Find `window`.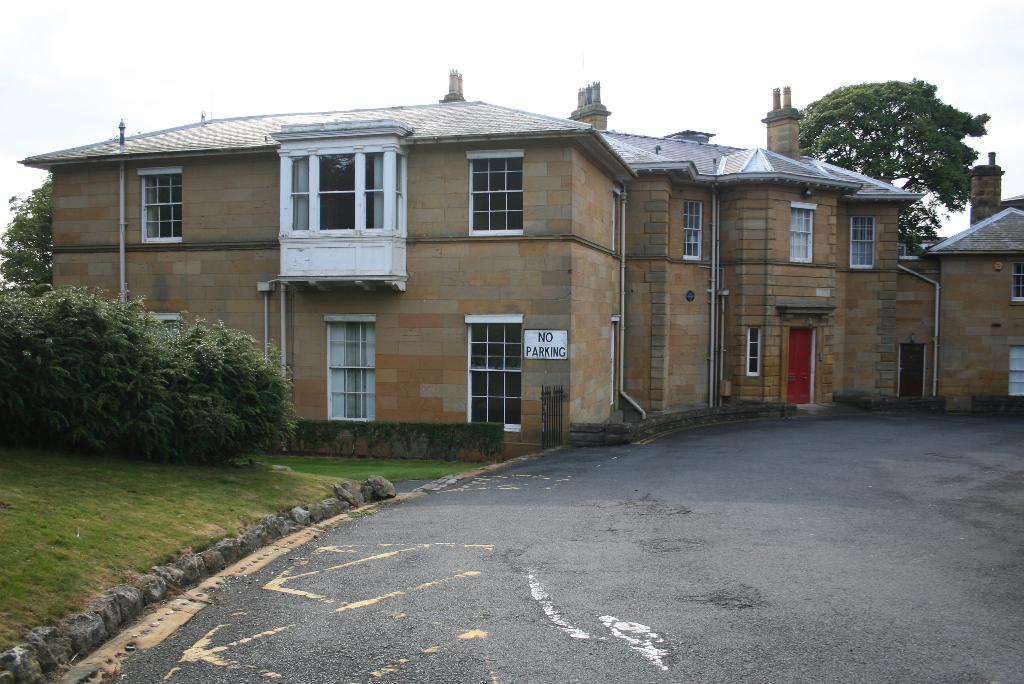
<region>1009, 260, 1023, 301</region>.
